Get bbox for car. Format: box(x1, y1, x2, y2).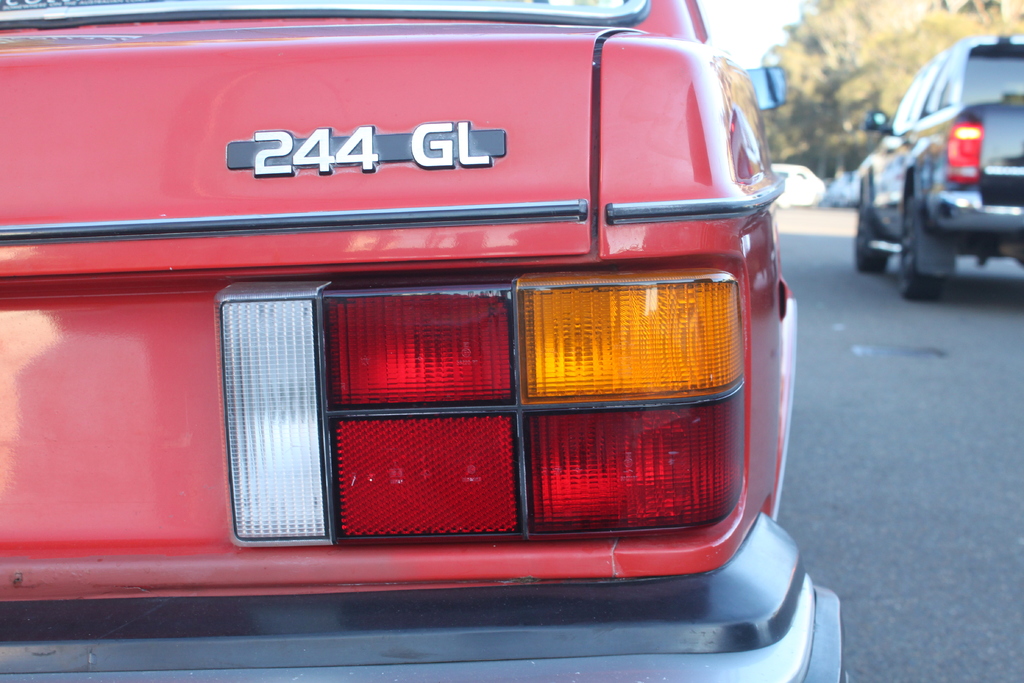
box(855, 35, 1023, 293).
